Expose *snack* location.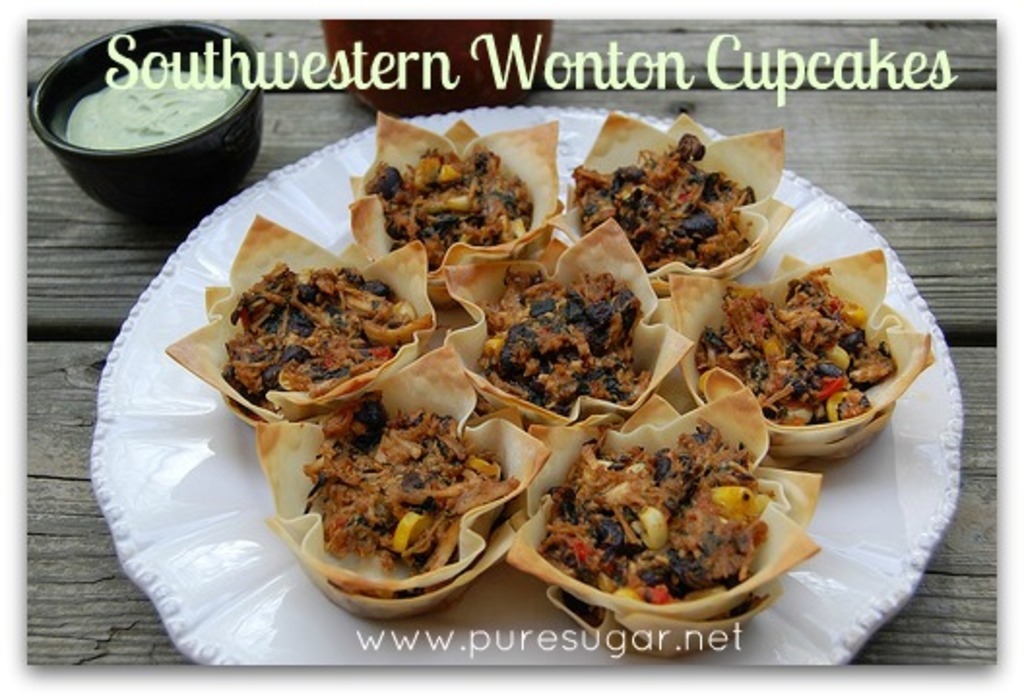
Exposed at select_region(260, 353, 559, 624).
